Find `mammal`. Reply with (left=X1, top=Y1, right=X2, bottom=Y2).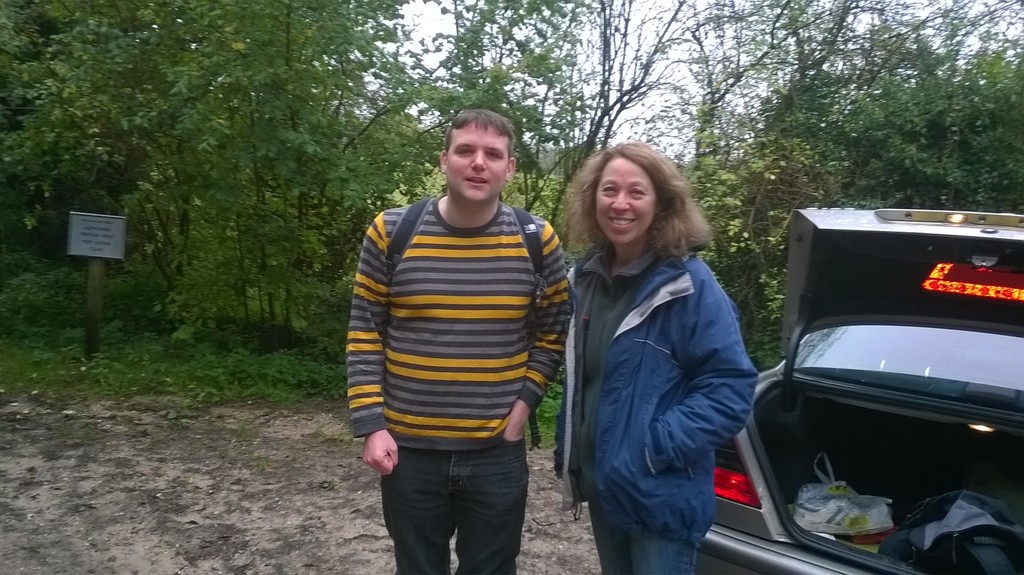
(left=552, top=139, right=758, bottom=574).
